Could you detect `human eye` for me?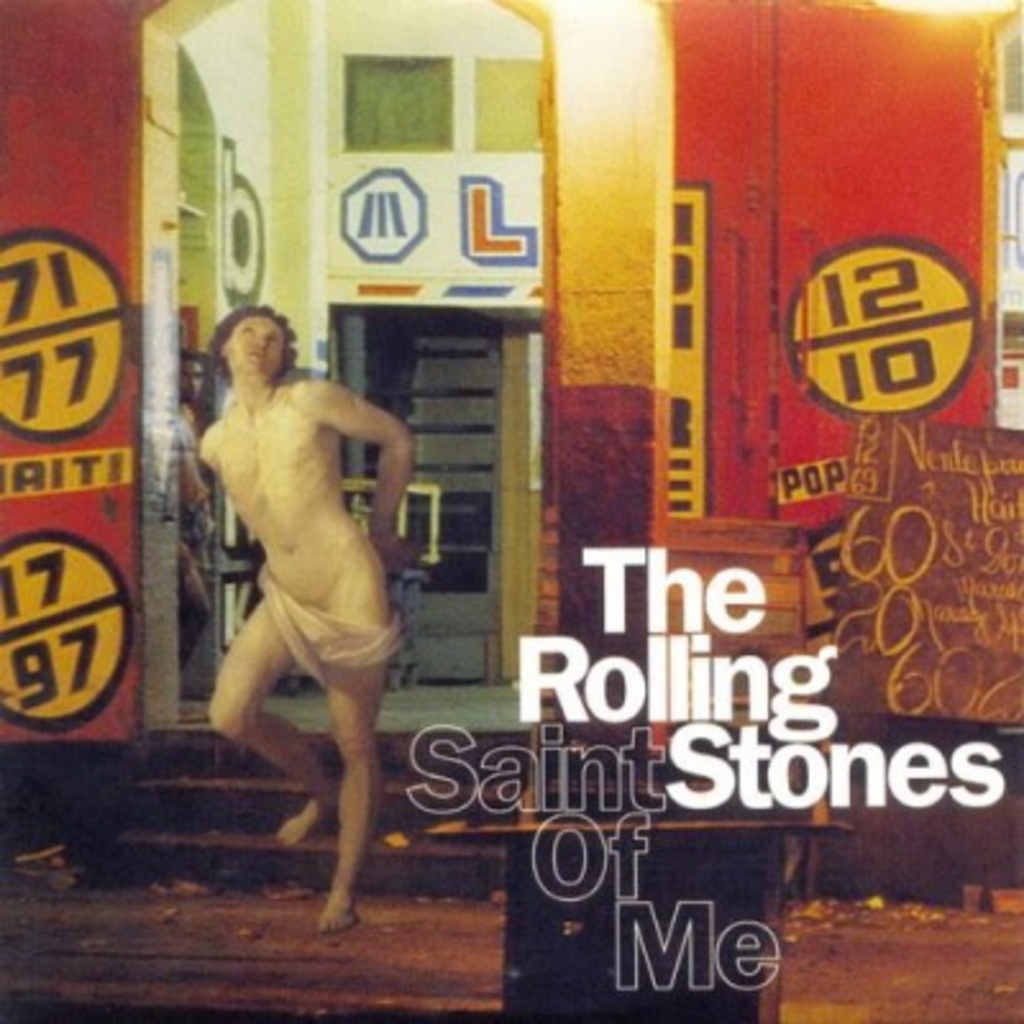
Detection result: (266,333,292,351).
